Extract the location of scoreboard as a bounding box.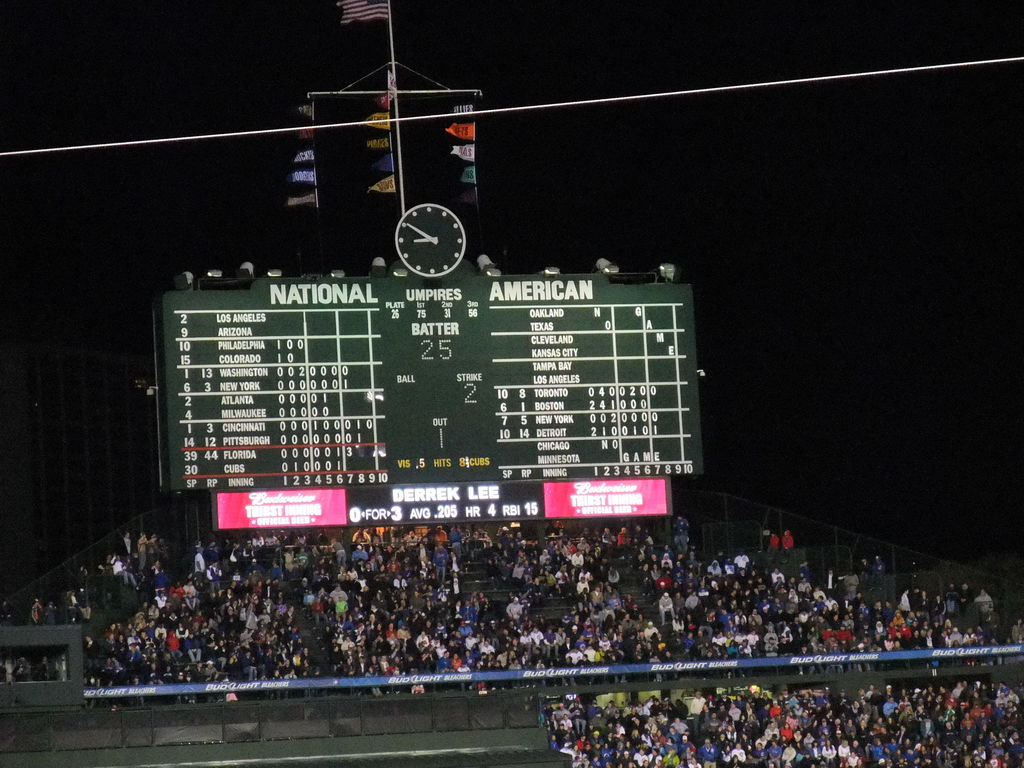
left=146, top=261, right=711, bottom=525.
